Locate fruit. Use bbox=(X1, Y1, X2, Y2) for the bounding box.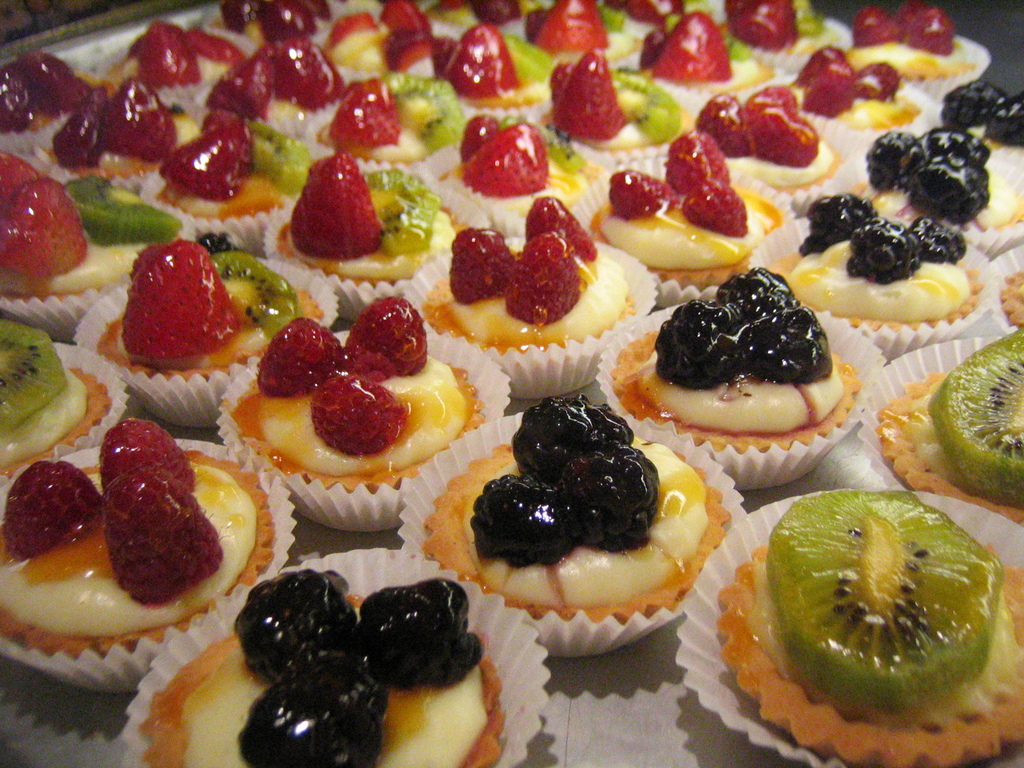
bbox=(191, 226, 239, 255).
